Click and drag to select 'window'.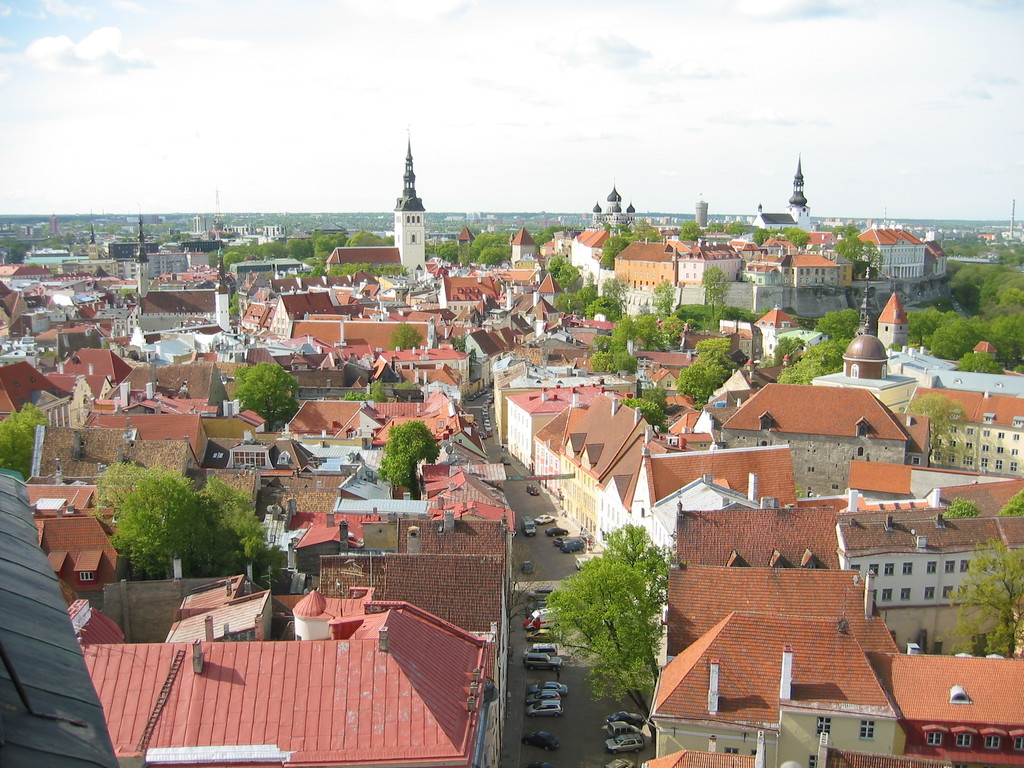
Selection: detection(1010, 731, 1023, 751).
